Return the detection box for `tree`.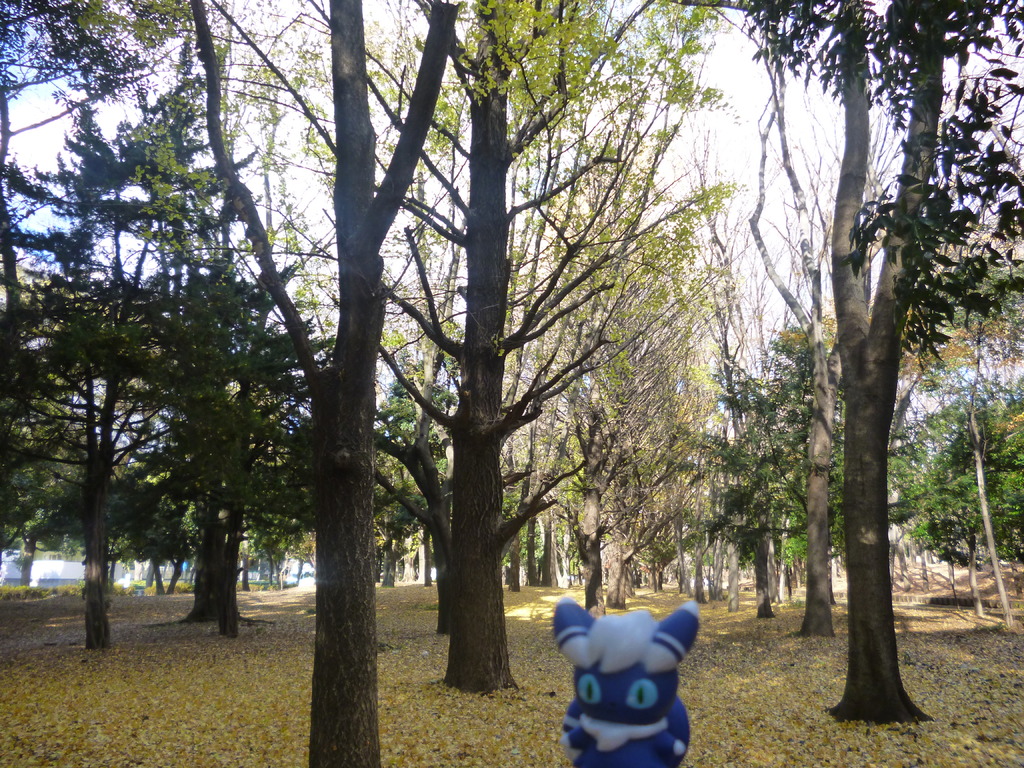
Rect(515, 141, 752, 618).
